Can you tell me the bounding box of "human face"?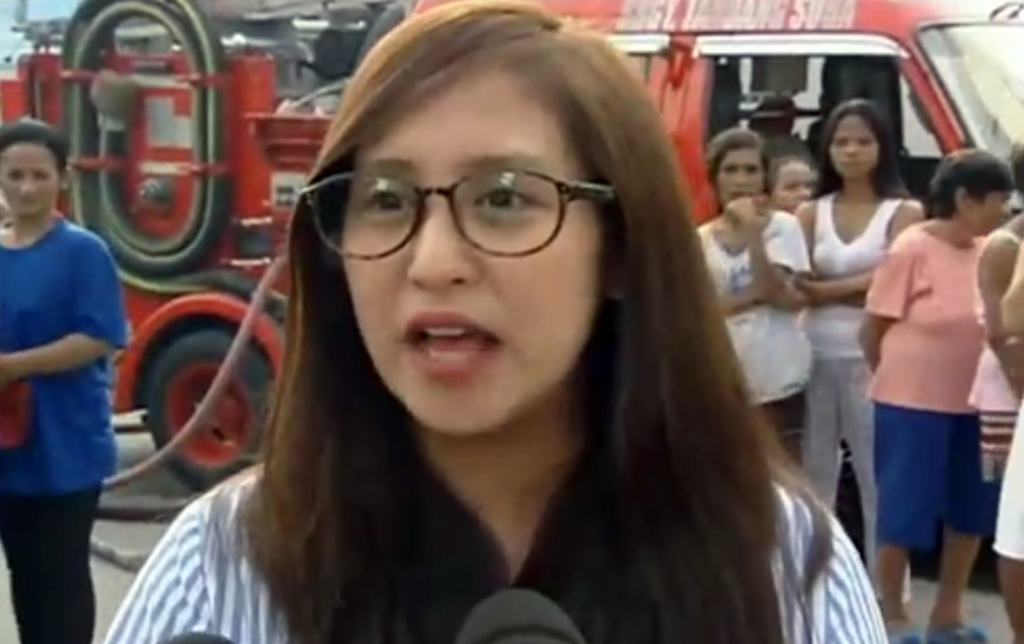
box=[958, 190, 1011, 243].
